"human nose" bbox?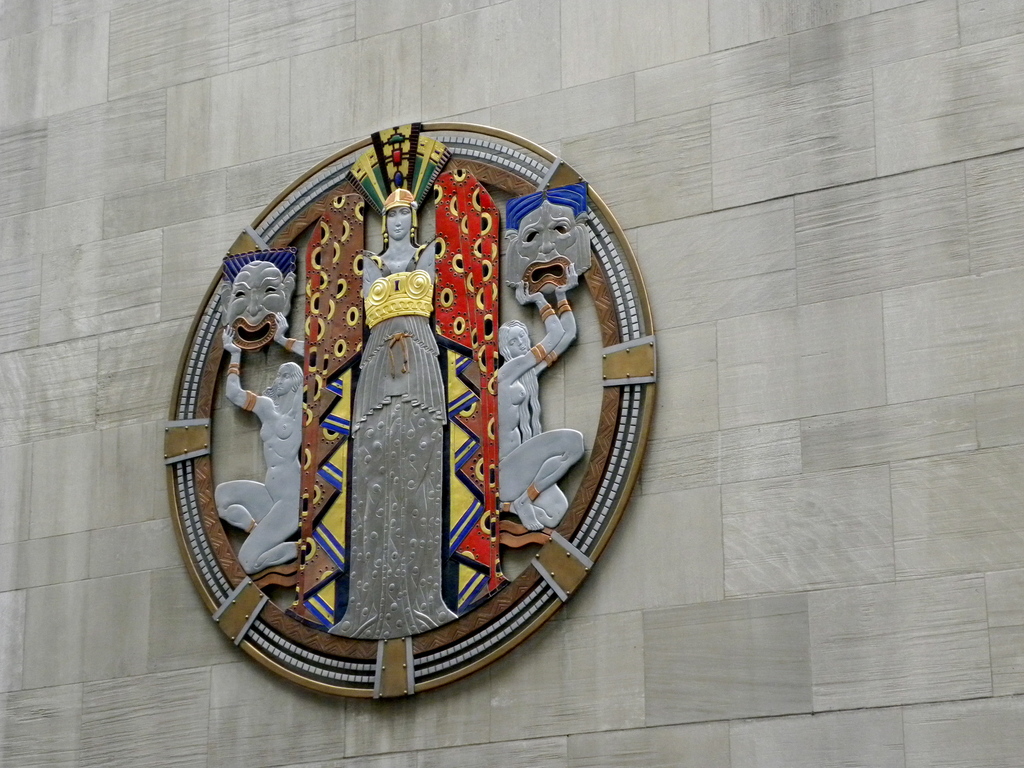
crop(277, 374, 282, 387)
